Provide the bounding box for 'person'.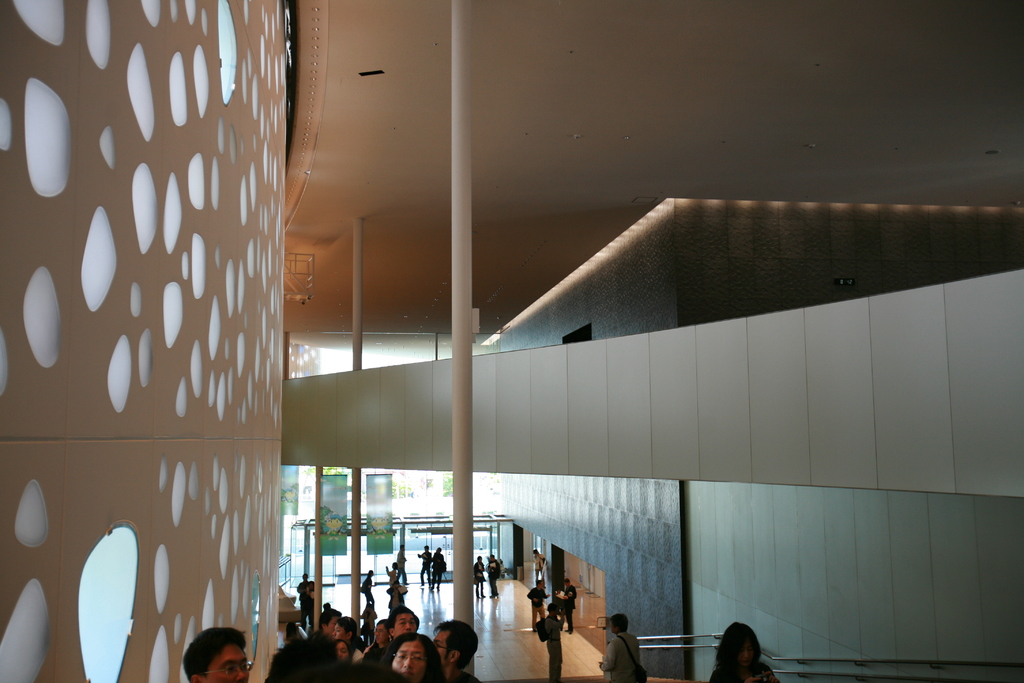
<bbox>298, 570, 321, 627</bbox>.
